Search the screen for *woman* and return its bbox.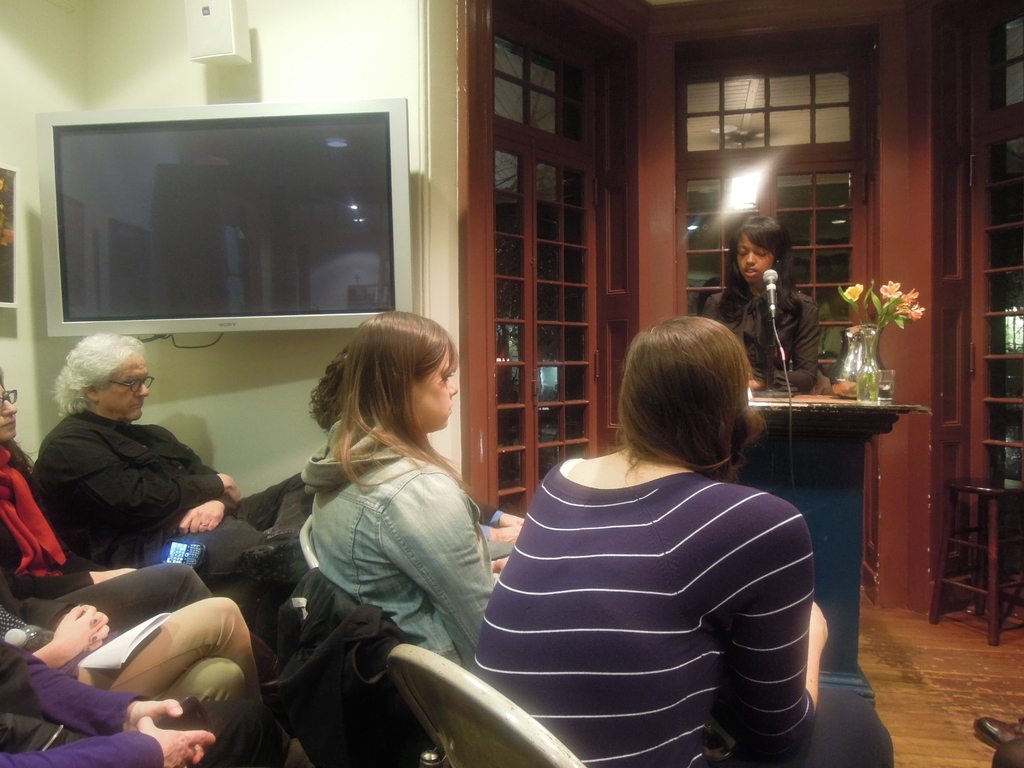
Found: select_region(310, 309, 504, 664).
